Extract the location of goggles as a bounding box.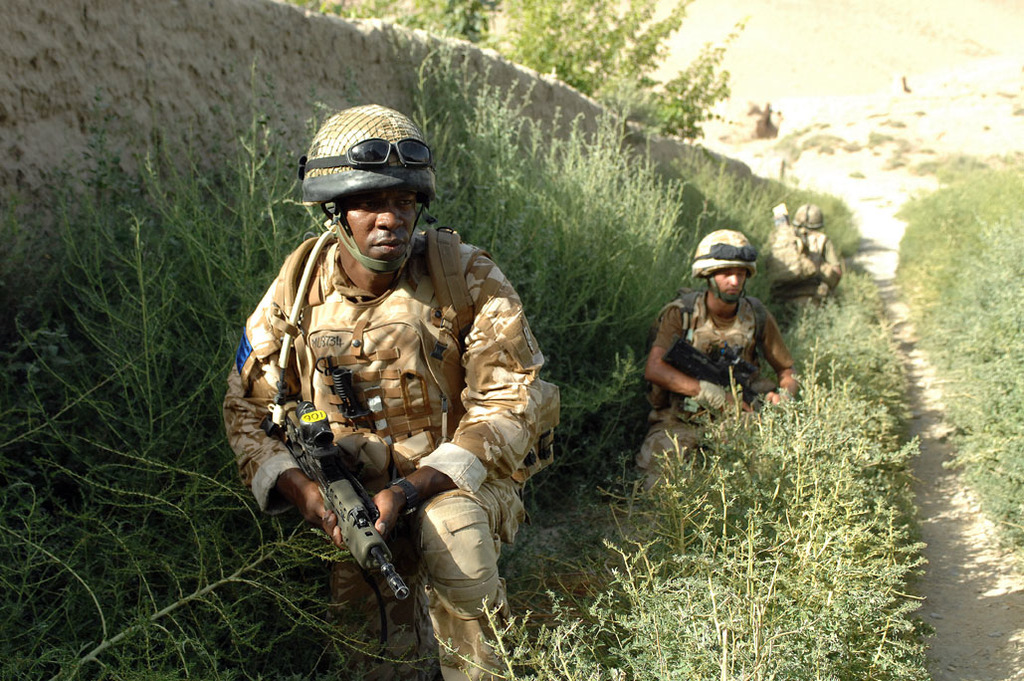
Rect(691, 244, 757, 263).
